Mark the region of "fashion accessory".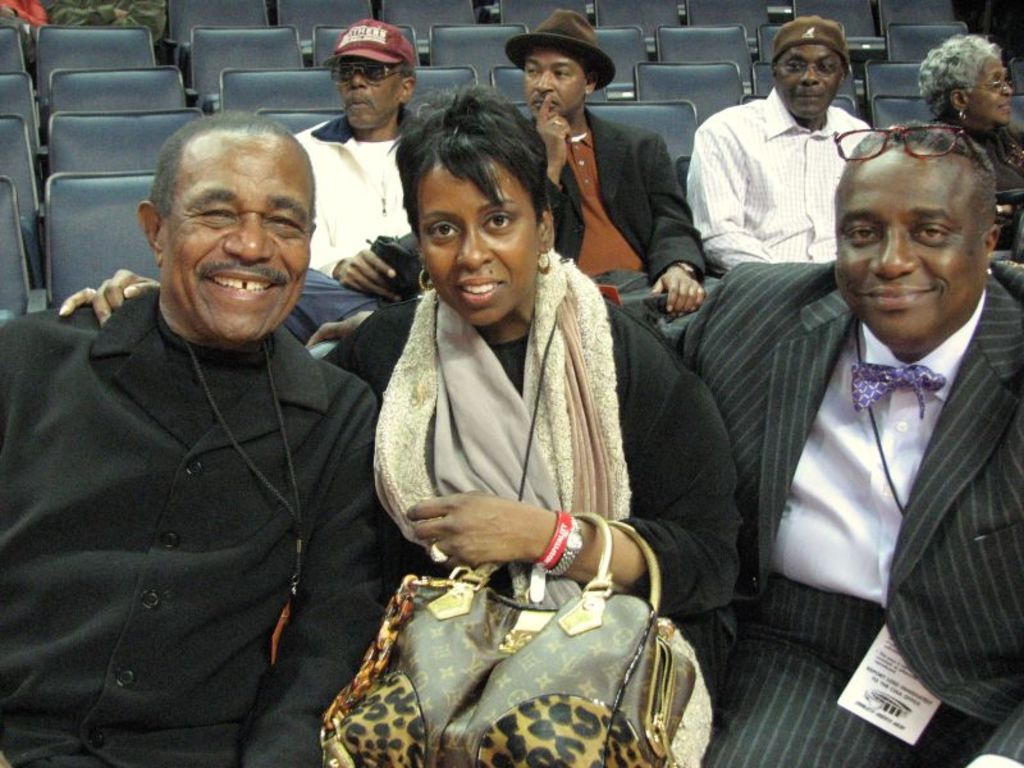
Region: (left=532, top=506, right=572, bottom=572).
